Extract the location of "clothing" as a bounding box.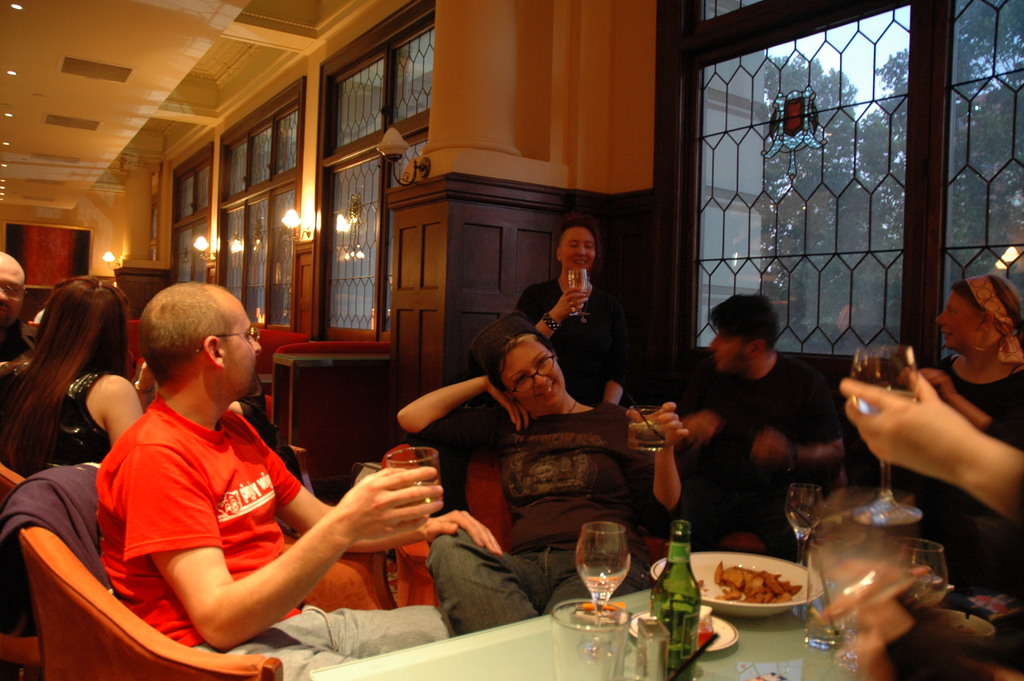
(897, 363, 1023, 600).
